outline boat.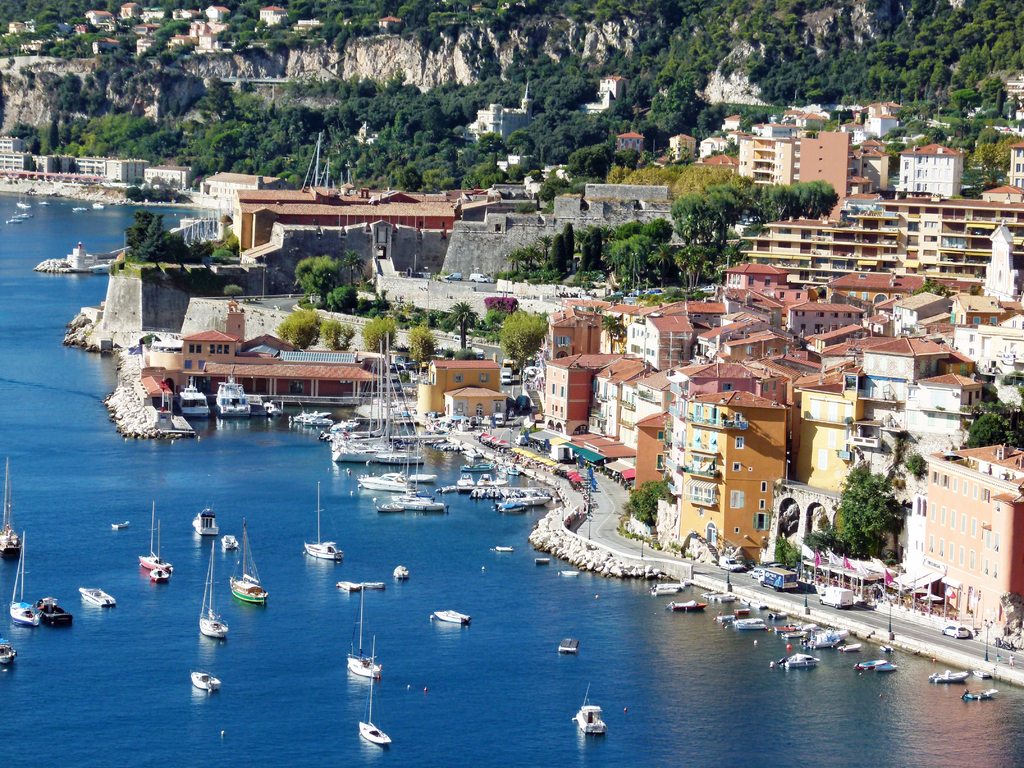
Outline: 80, 588, 115, 607.
